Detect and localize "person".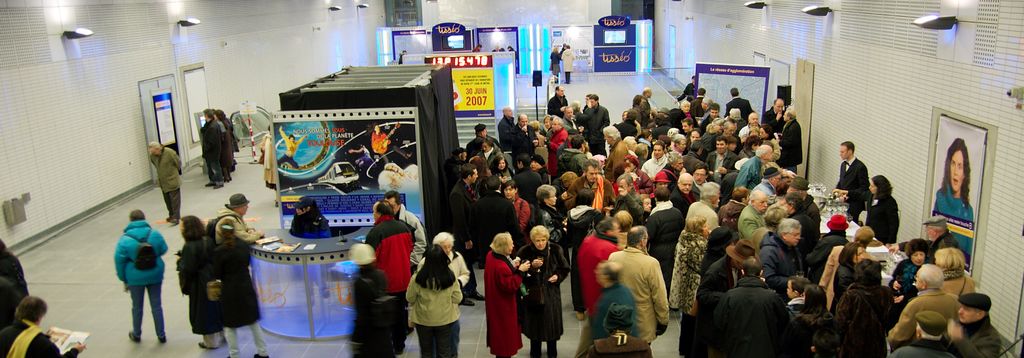
Localized at box(929, 142, 987, 258).
